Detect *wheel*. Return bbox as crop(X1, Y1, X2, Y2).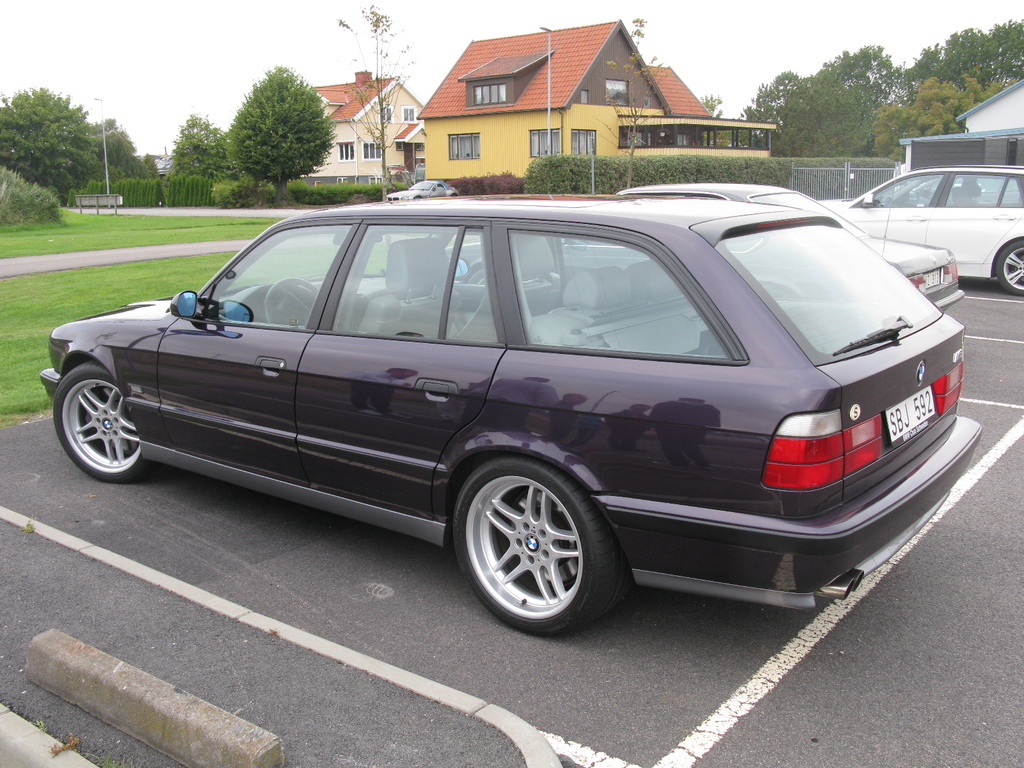
crop(468, 268, 489, 285).
